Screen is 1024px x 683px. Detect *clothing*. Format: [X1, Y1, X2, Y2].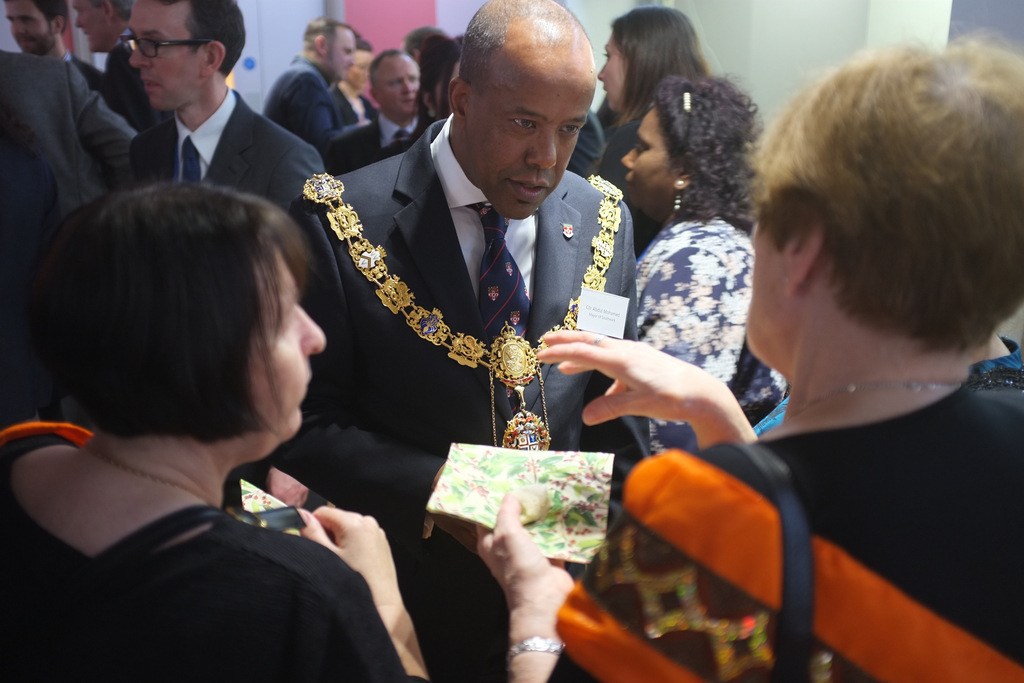
[546, 375, 1022, 682].
